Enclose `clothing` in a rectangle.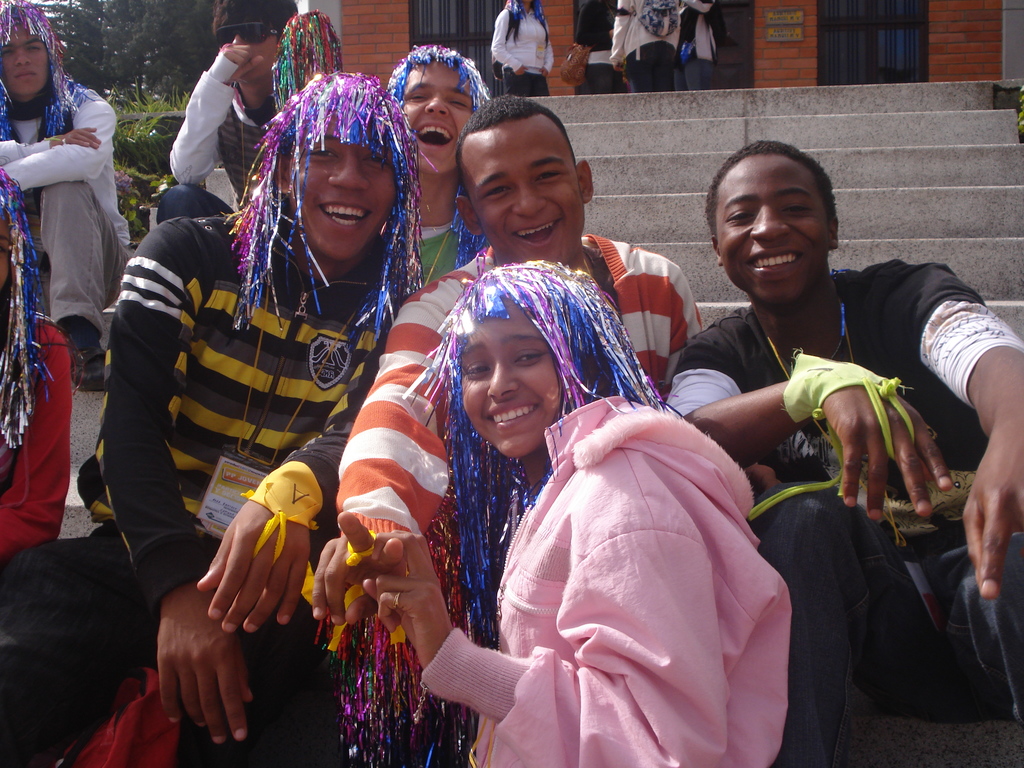
box(0, 218, 399, 735).
